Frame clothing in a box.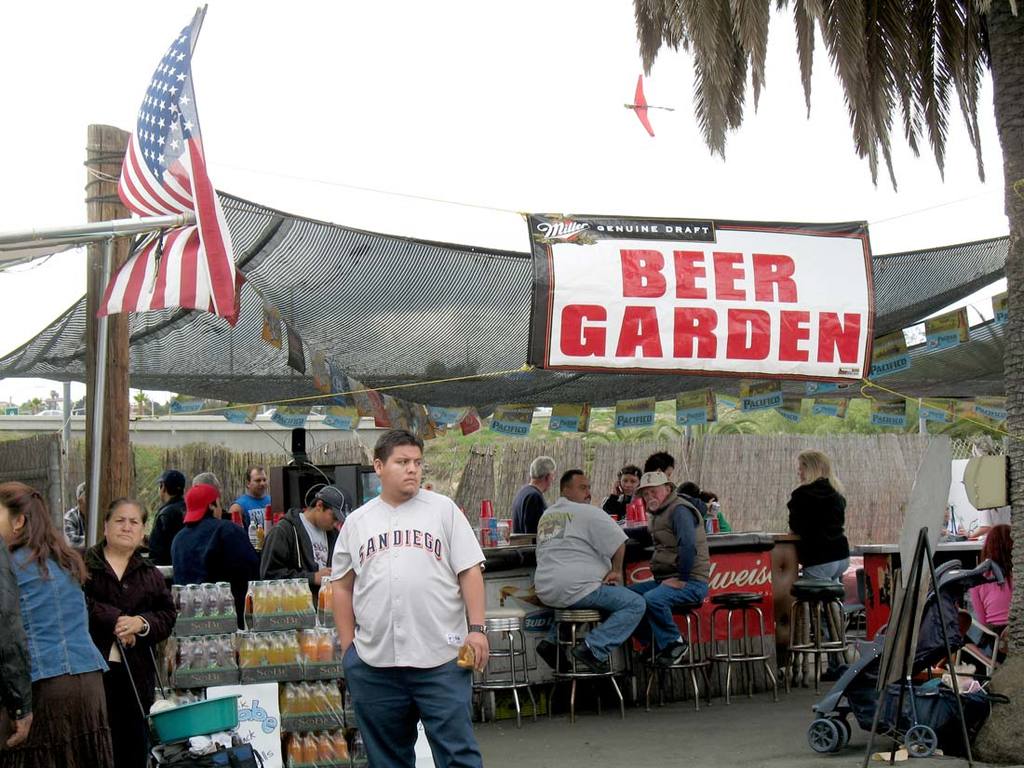
bbox(3, 531, 119, 767).
